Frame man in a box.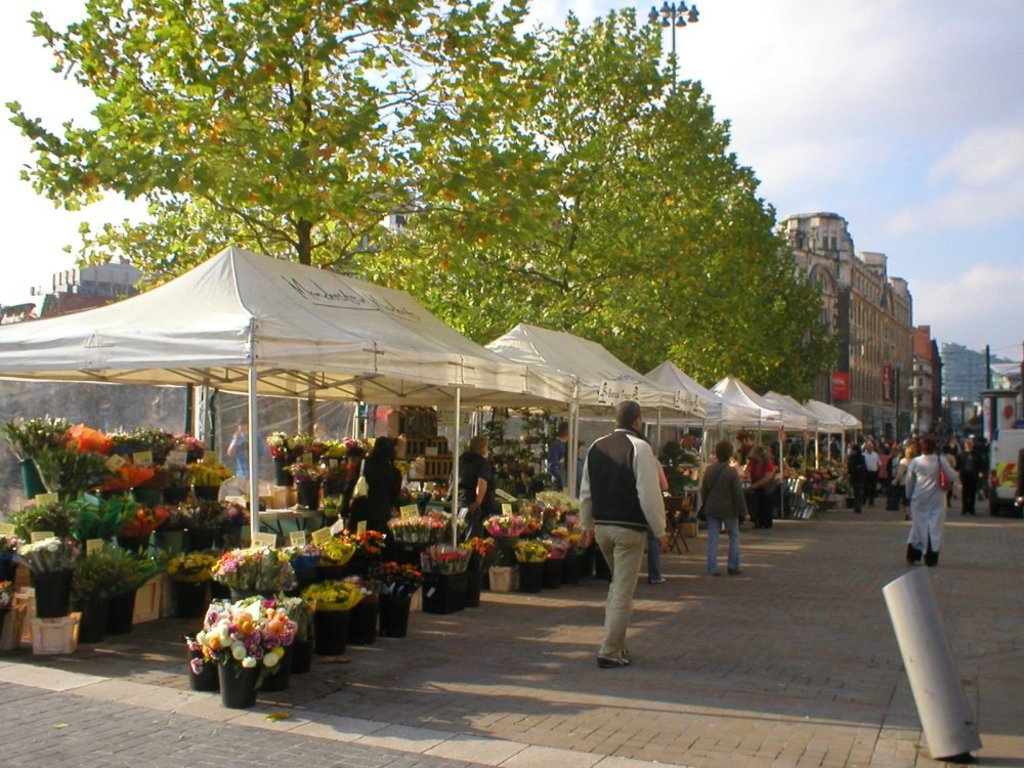
<box>946,435,963,457</box>.
